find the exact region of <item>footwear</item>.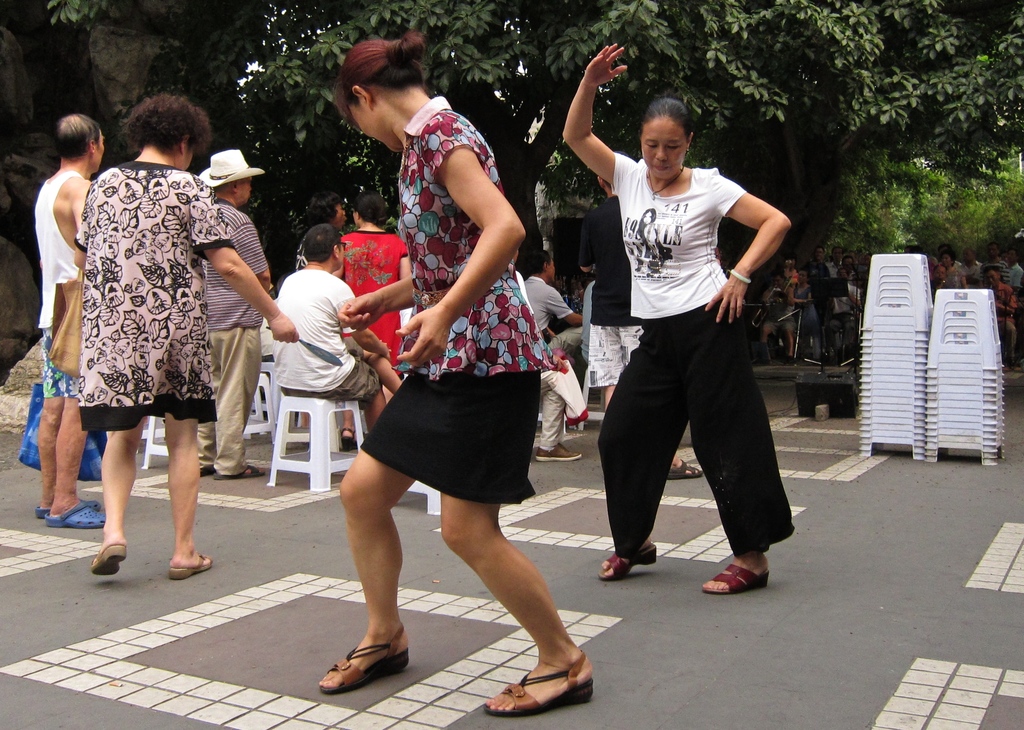
Exact region: select_region(163, 548, 218, 586).
